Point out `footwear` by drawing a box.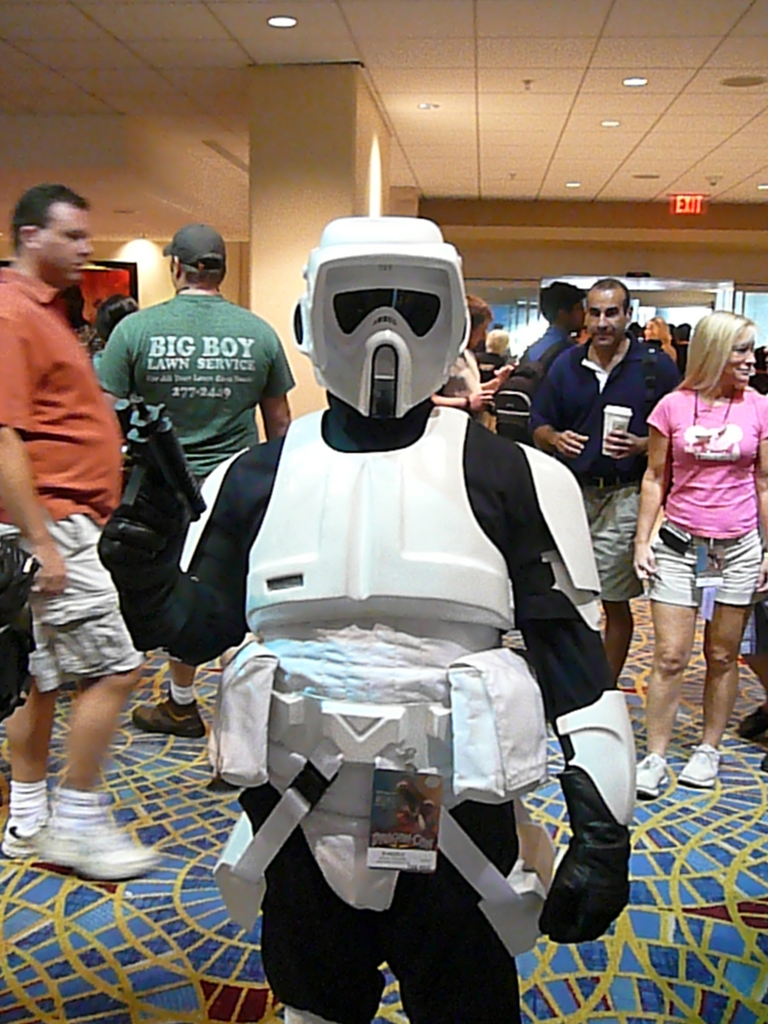
{"x1": 1, "y1": 806, "x2": 56, "y2": 858}.
